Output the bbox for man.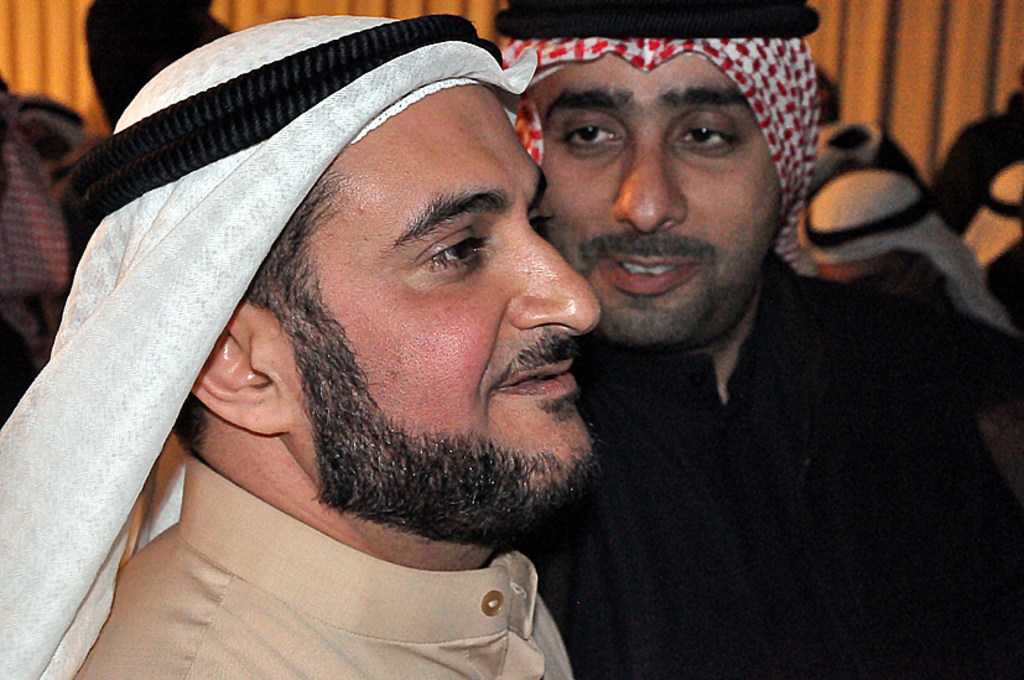
crop(792, 166, 1023, 520).
